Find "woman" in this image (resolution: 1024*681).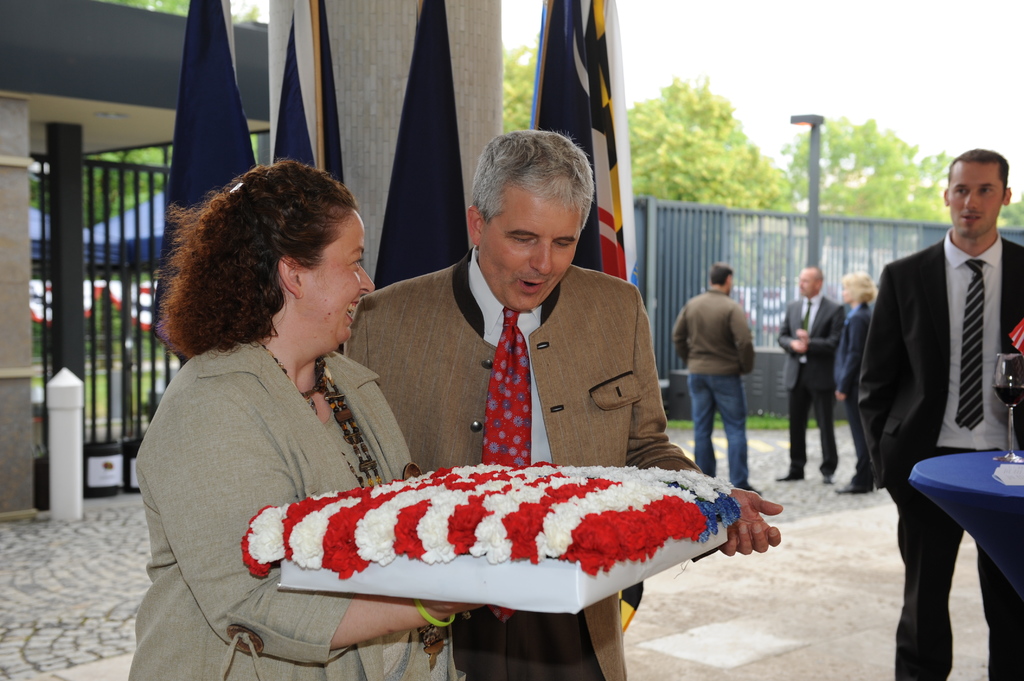
{"x1": 828, "y1": 271, "x2": 880, "y2": 497}.
